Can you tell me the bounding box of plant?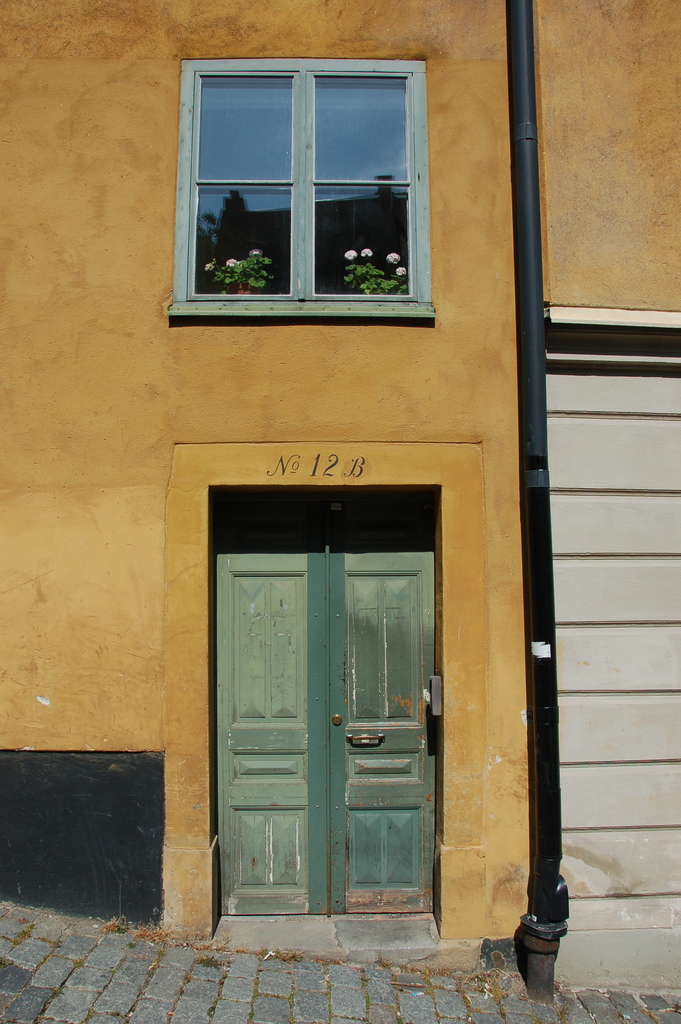
<bbox>379, 957, 393, 970</bbox>.
